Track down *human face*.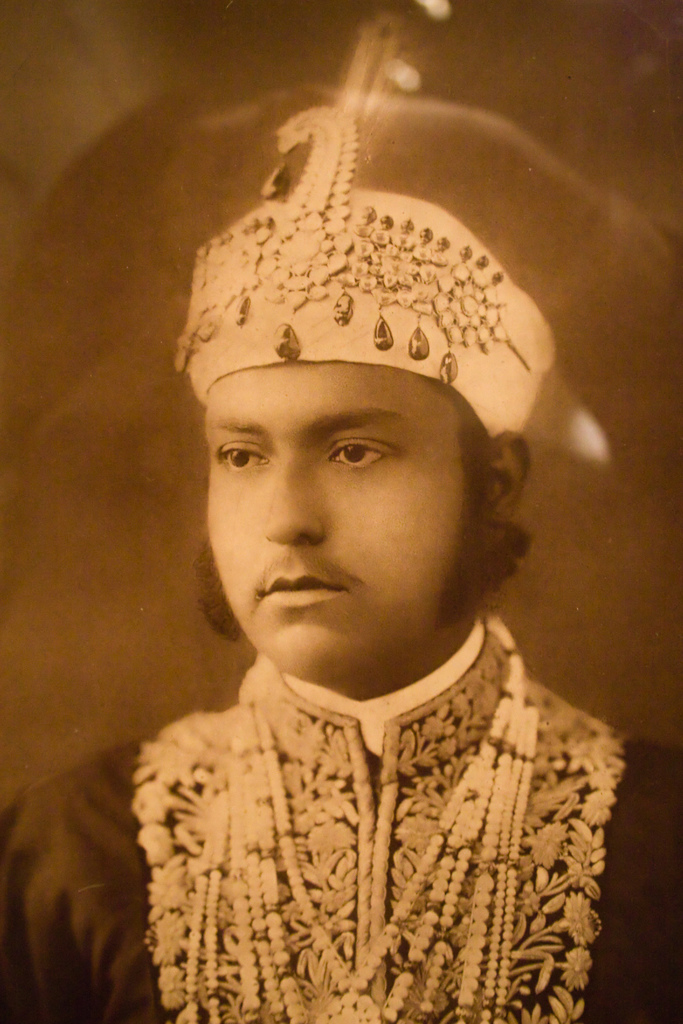
Tracked to 209:369:465:684.
